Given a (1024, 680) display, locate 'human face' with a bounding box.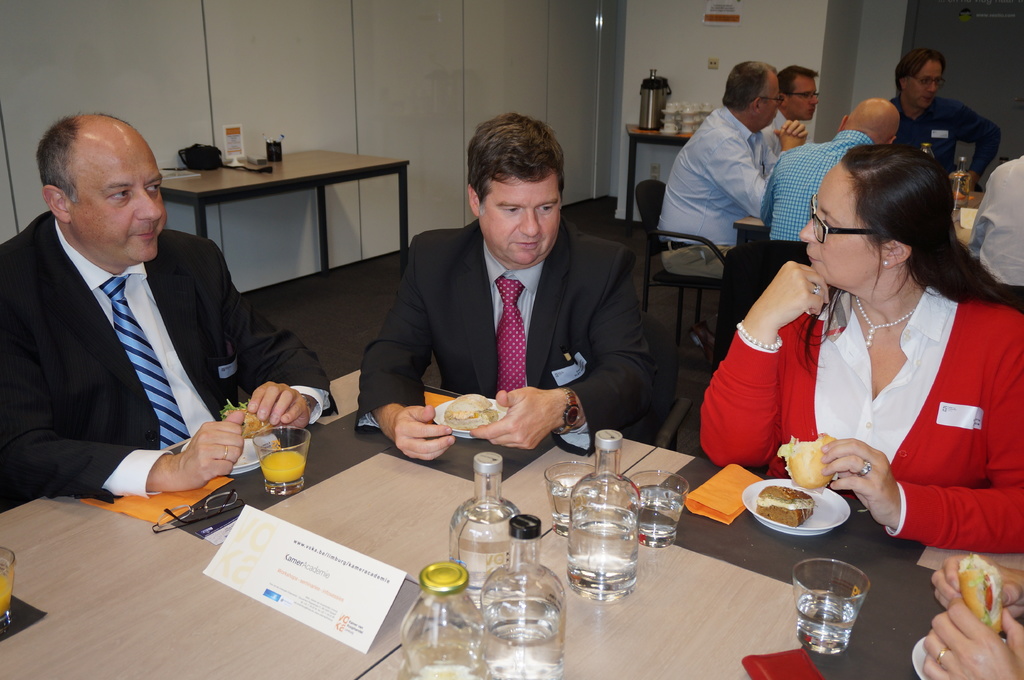
Located: BBox(911, 58, 941, 110).
